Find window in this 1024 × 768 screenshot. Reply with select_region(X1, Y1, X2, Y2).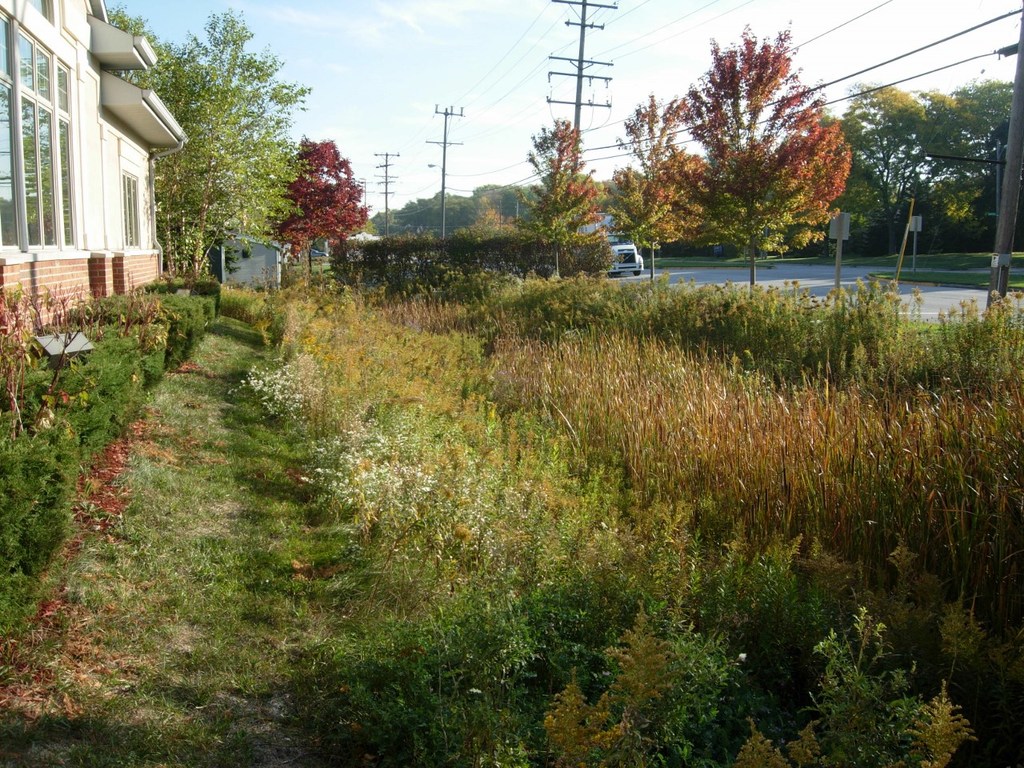
select_region(26, 0, 51, 28).
